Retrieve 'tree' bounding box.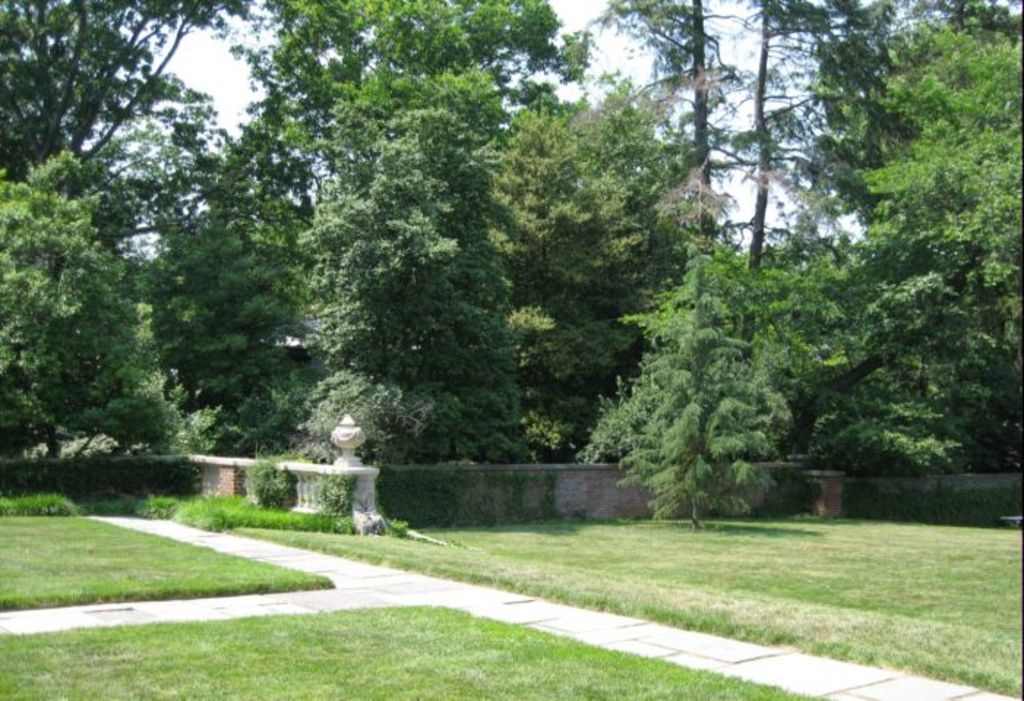
Bounding box: bbox(0, 0, 257, 240).
